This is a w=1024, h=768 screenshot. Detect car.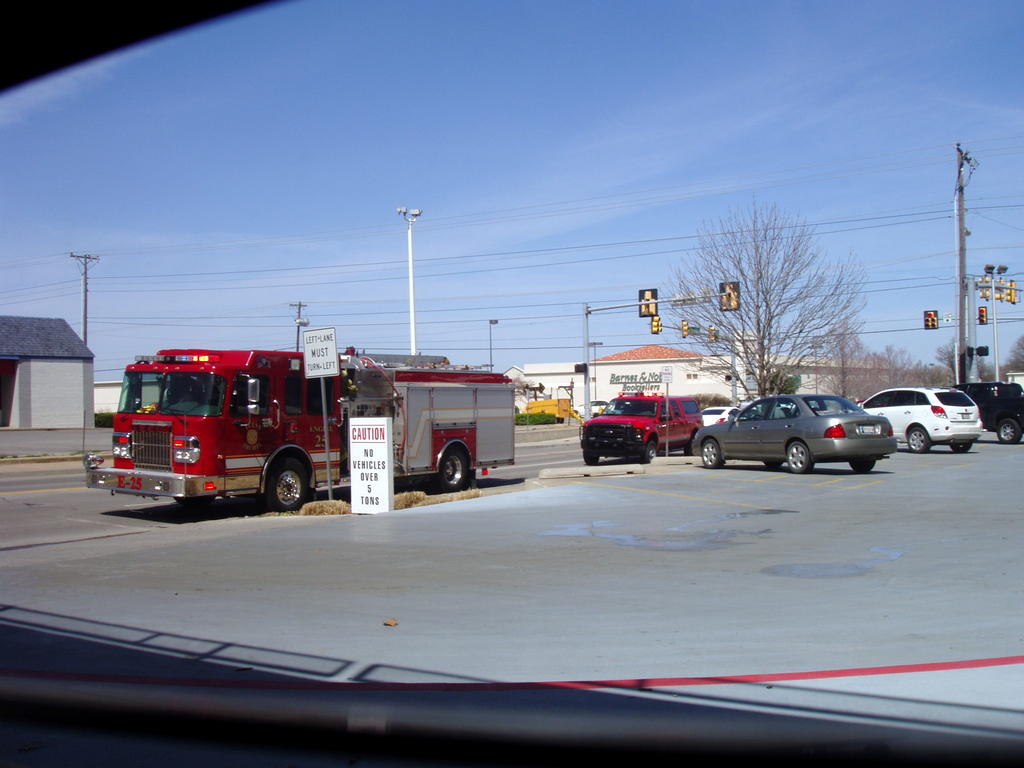
crop(692, 392, 902, 468).
